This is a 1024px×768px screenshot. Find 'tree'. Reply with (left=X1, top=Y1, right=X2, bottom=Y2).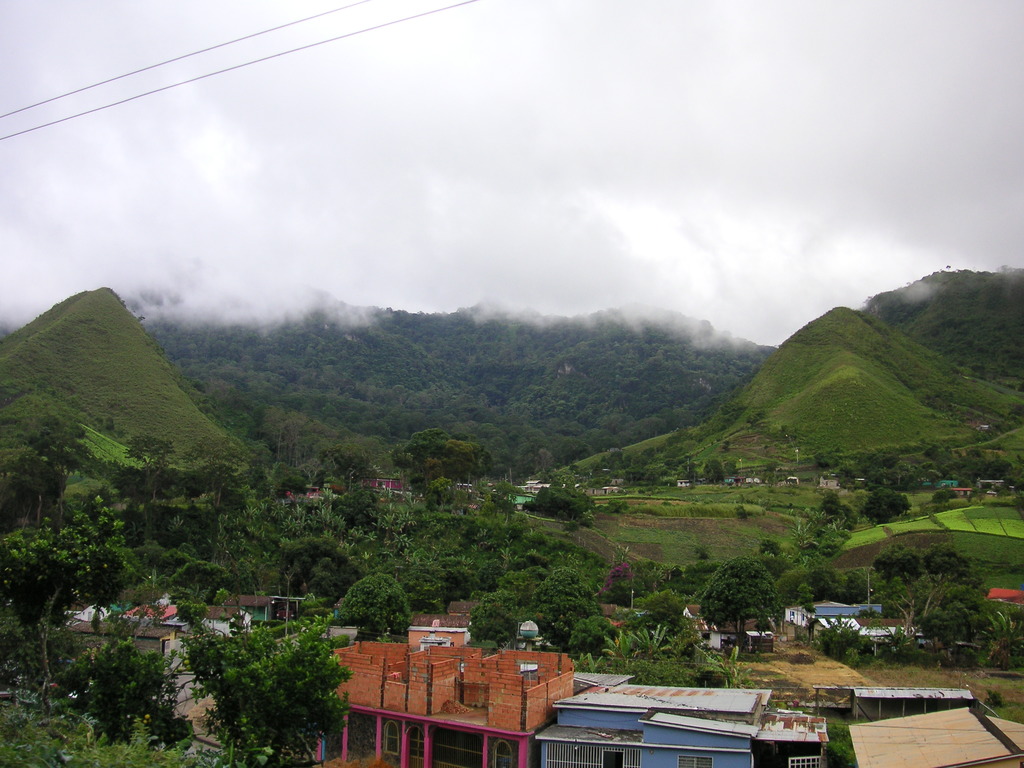
(left=108, top=463, right=142, bottom=499).
